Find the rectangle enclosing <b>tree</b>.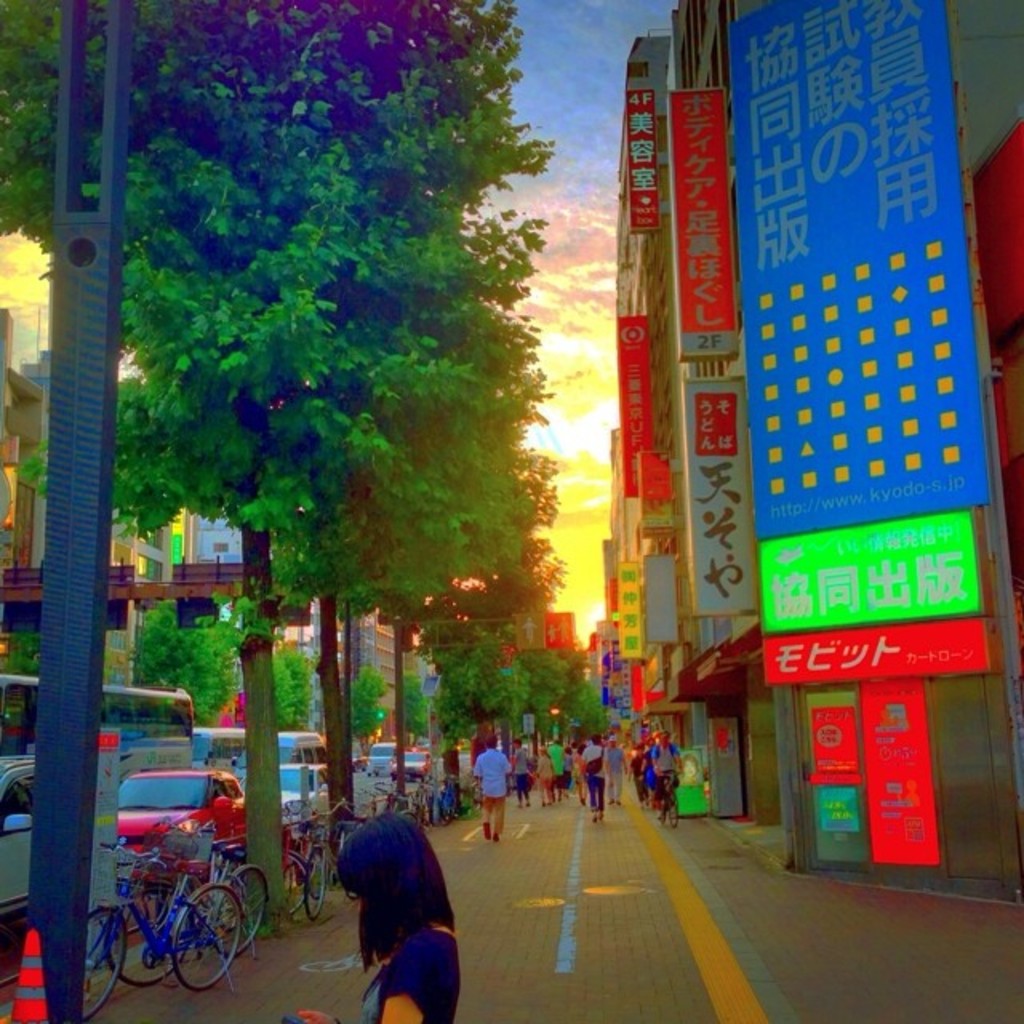
<region>398, 677, 427, 752</region>.
